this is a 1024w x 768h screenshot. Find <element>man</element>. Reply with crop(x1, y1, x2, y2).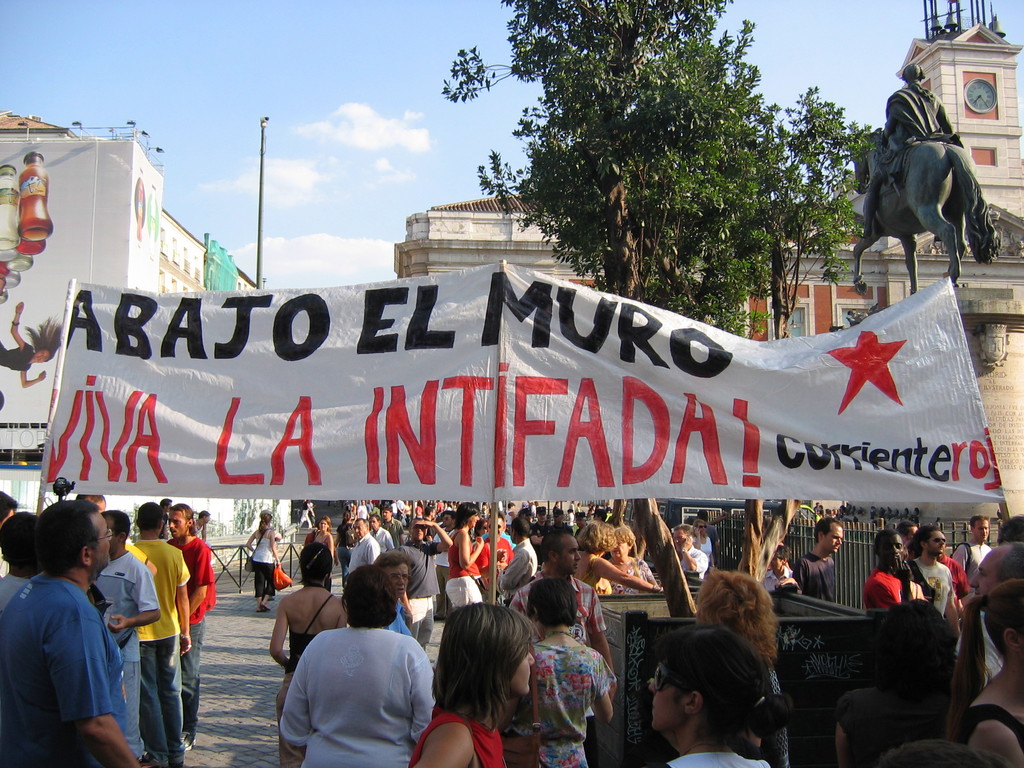
crop(2, 507, 150, 743).
